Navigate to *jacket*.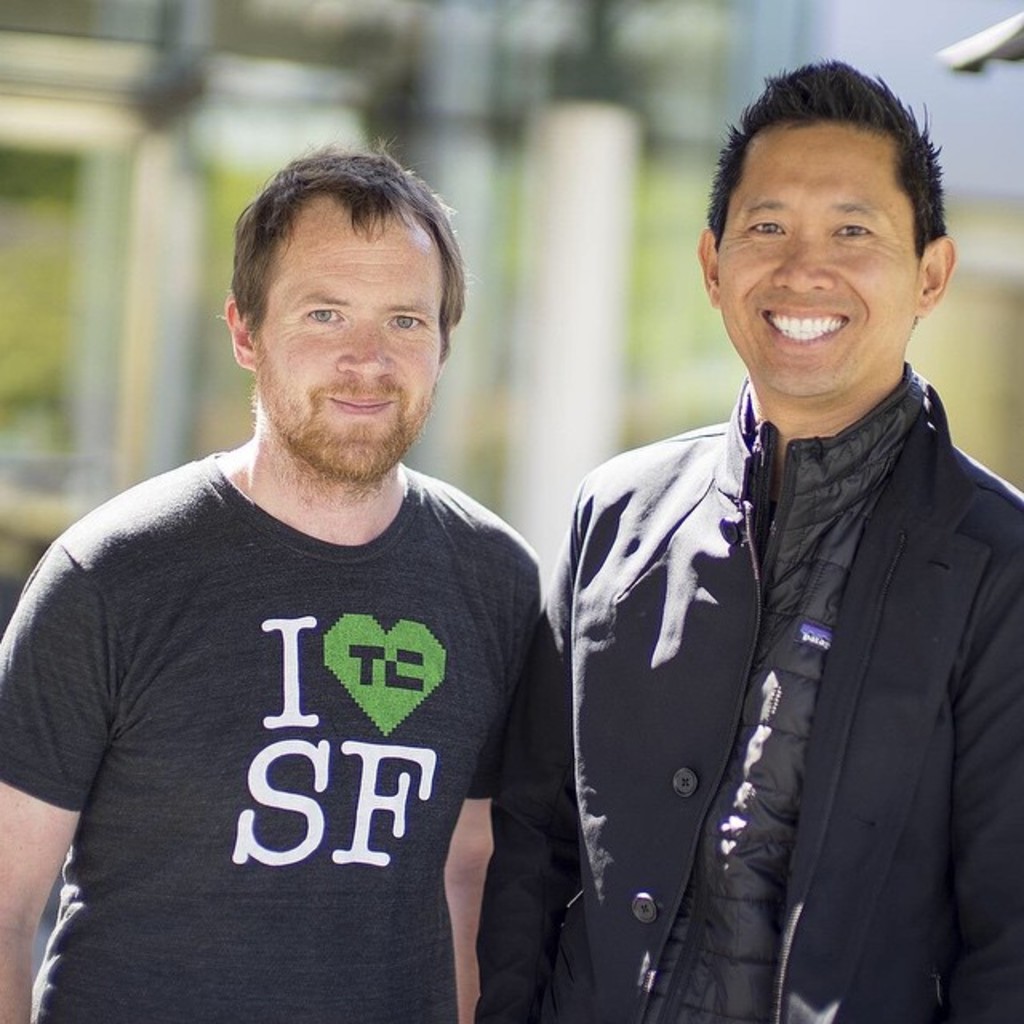
Navigation target: 515:259:1011:1018.
